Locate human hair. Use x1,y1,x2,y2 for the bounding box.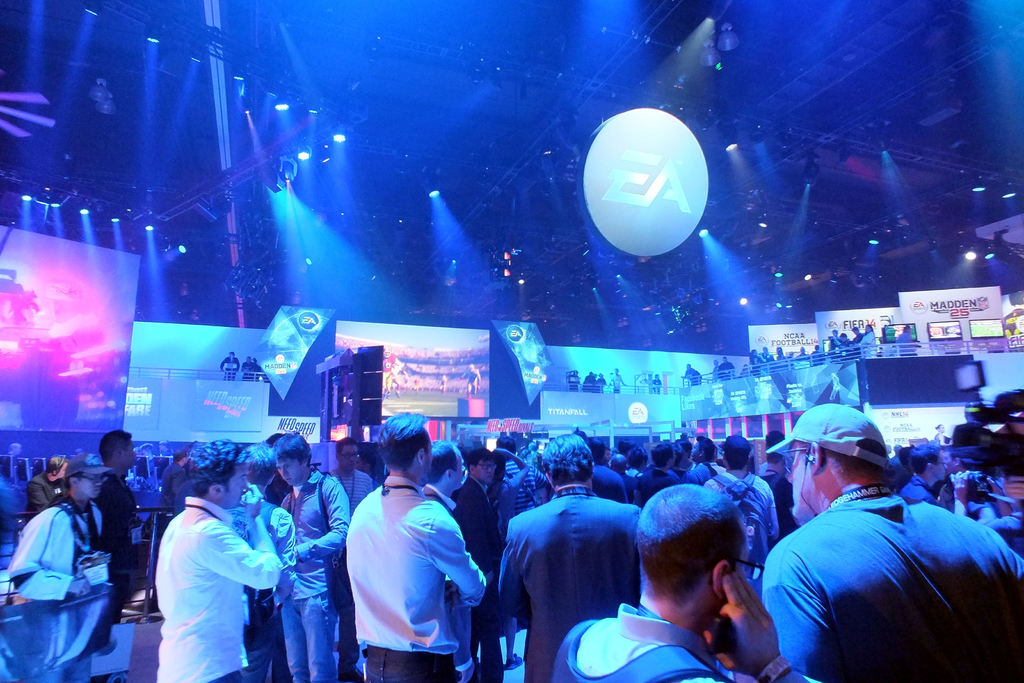
765,431,785,442.
